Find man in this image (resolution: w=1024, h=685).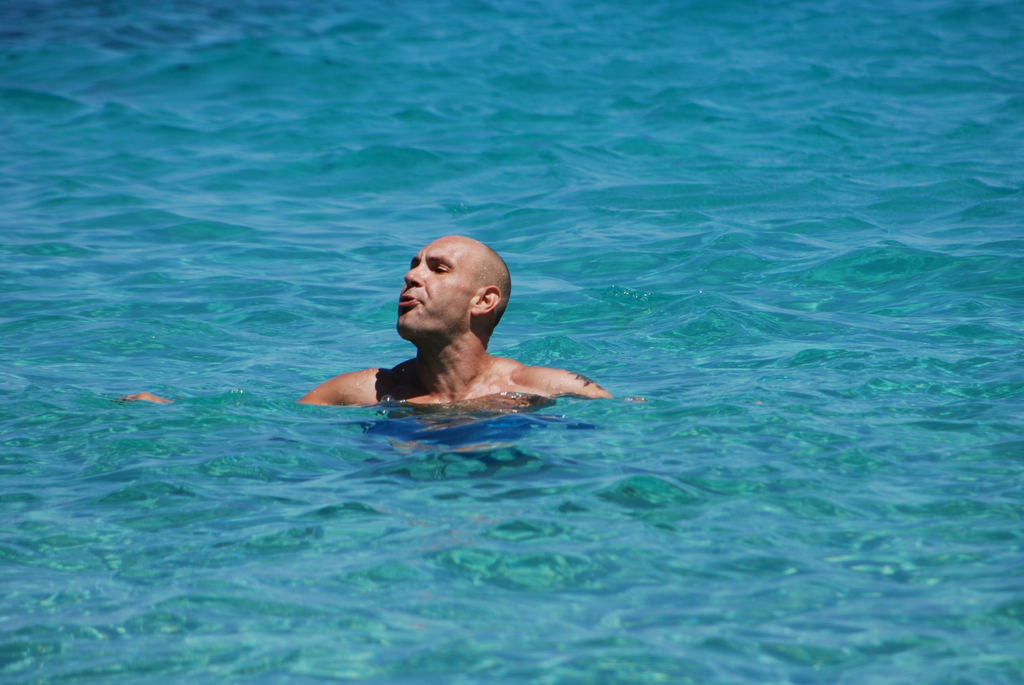
region(341, 227, 568, 410).
